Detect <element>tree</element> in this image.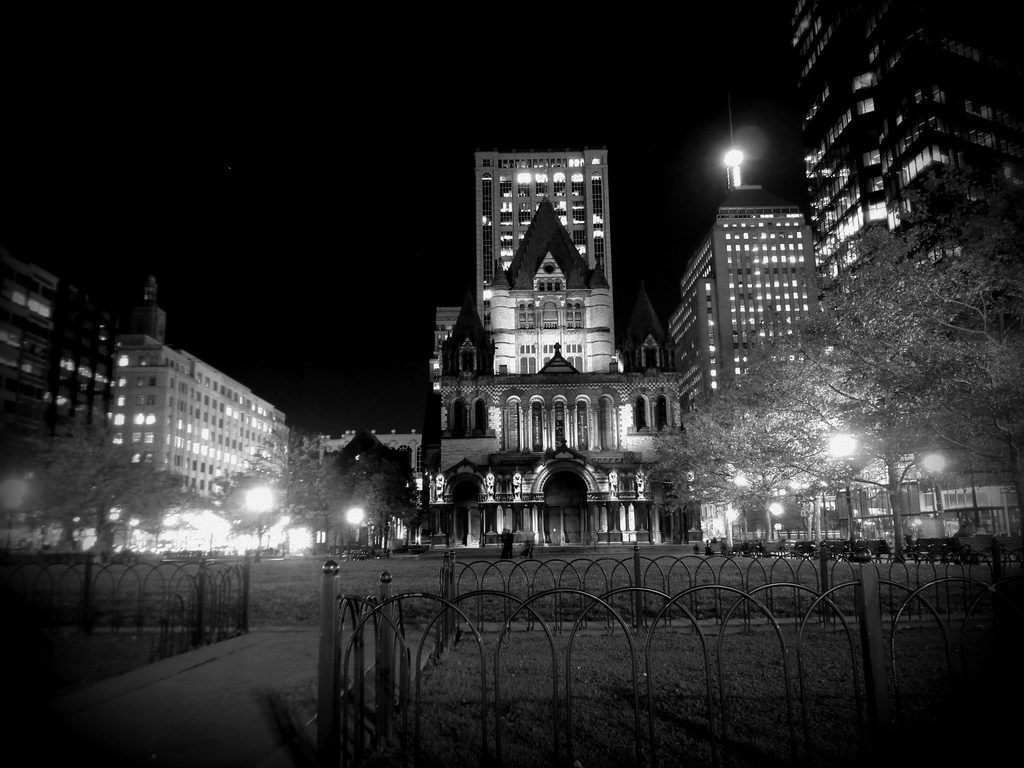
Detection: region(17, 413, 202, 565).
